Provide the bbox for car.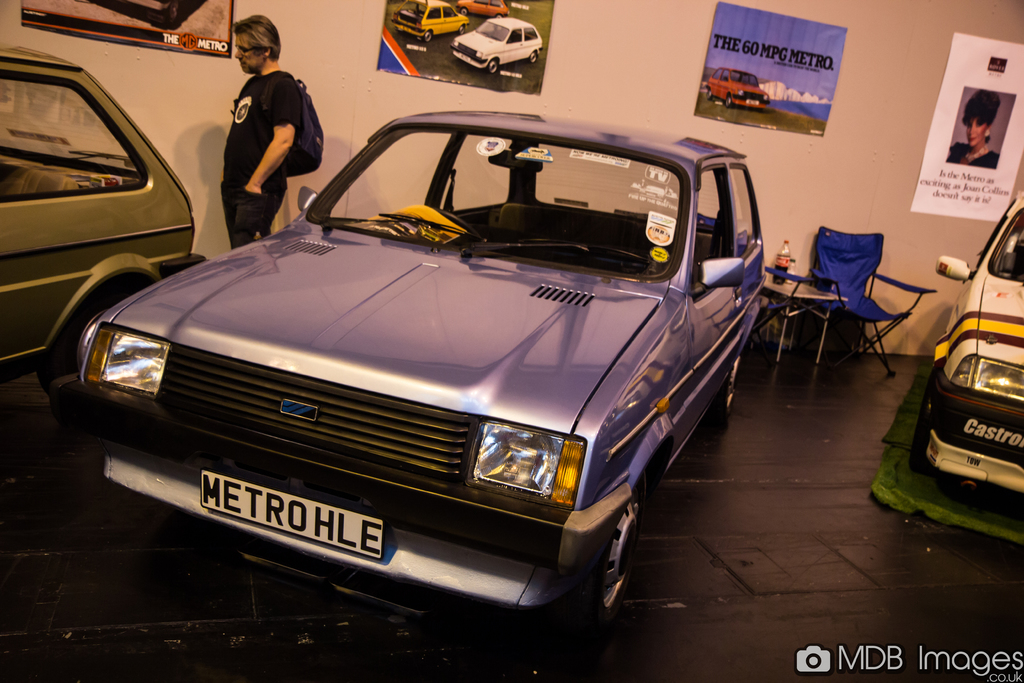
BBox(0, 47, 204, 383).
